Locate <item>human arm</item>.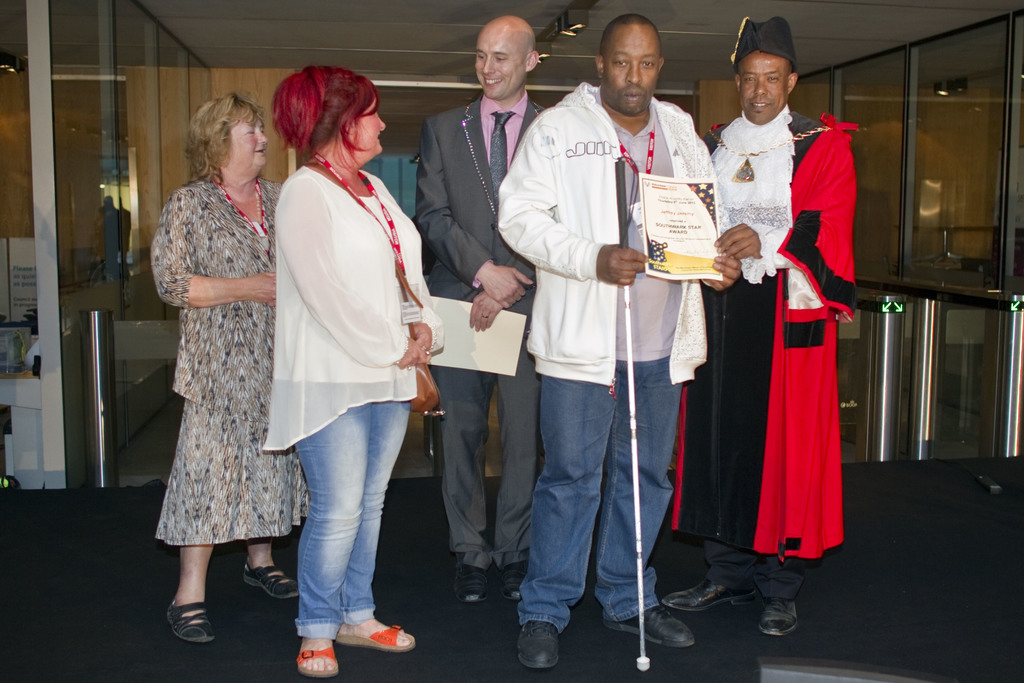
Bounding box: {"x1": 685, "y1": 157, "x2": 740, "y2": 291}.
